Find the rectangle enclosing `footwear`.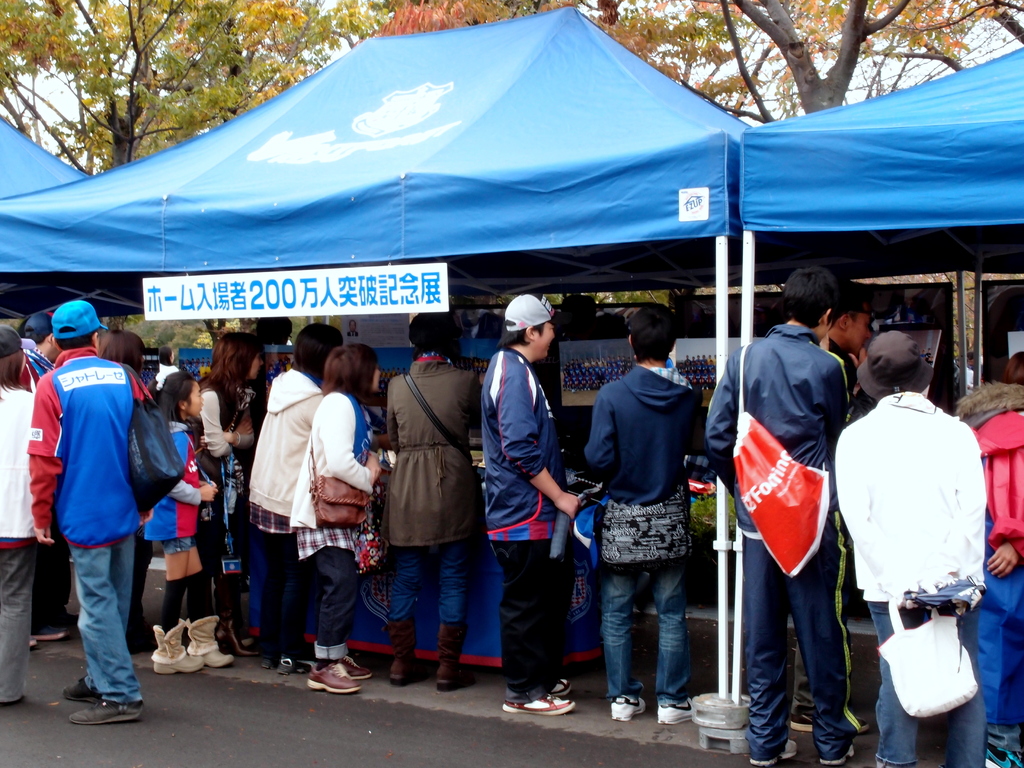
{"left": 554, "top": 678, "right": 577, "bottom": 696}.
